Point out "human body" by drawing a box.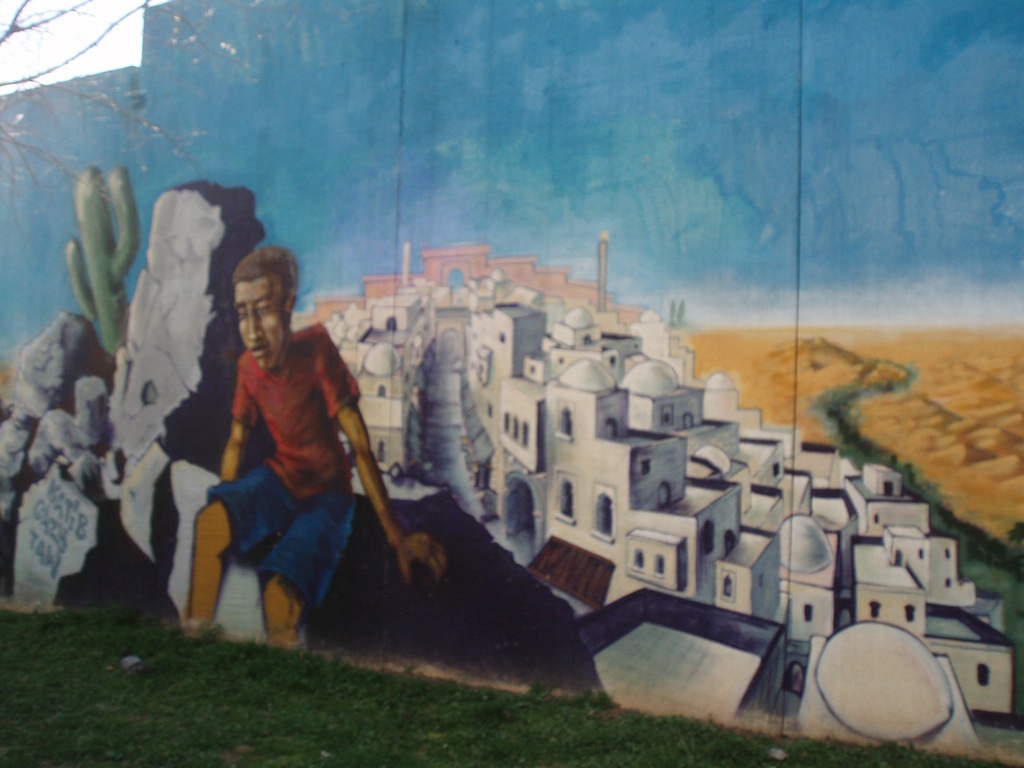
170/223/393/669.
